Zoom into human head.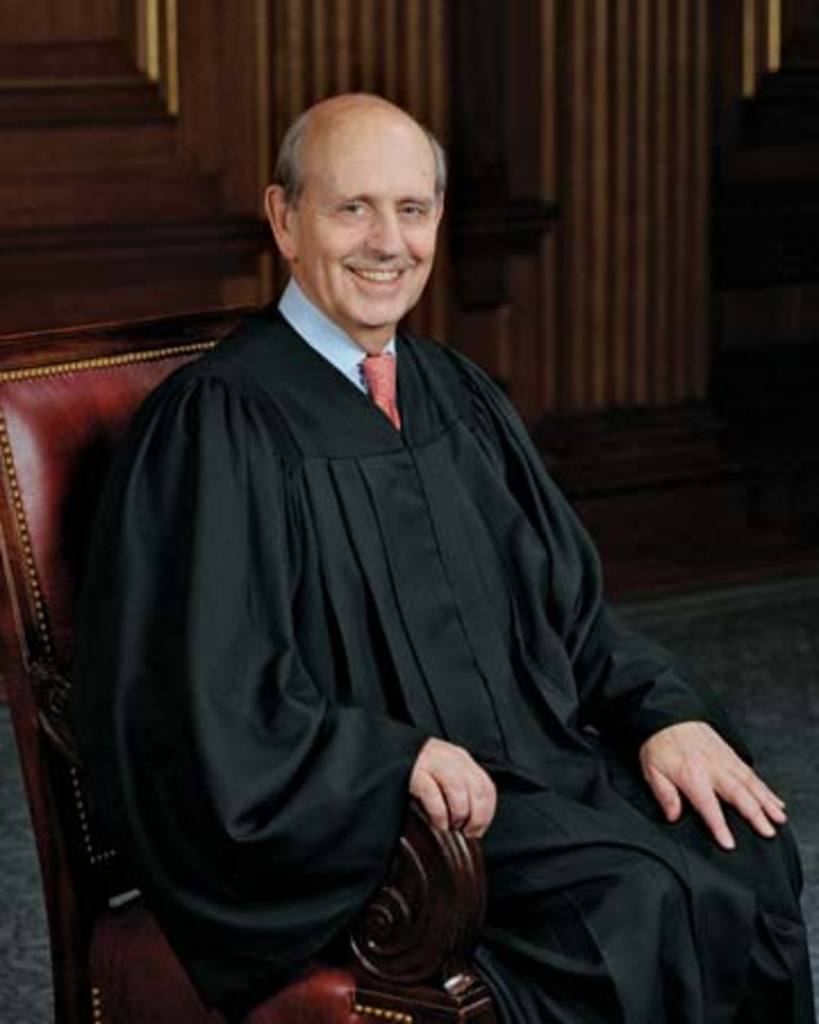
Zoom target: (left=262, top=82, right=453, bottom=289).
